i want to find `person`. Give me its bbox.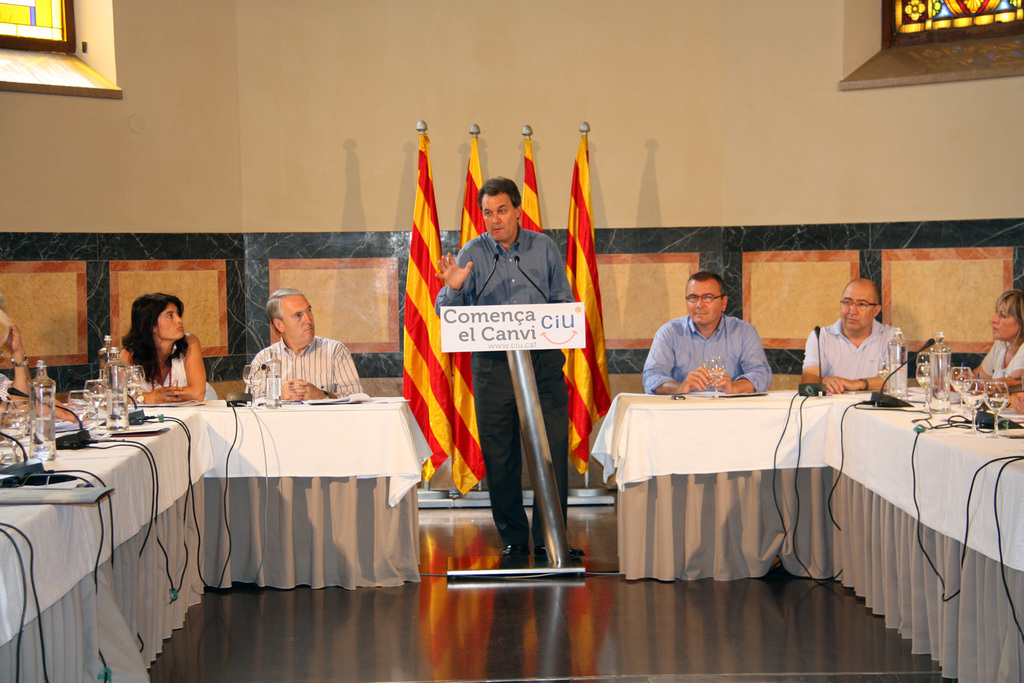
locate(802, 278, 901, 396).
